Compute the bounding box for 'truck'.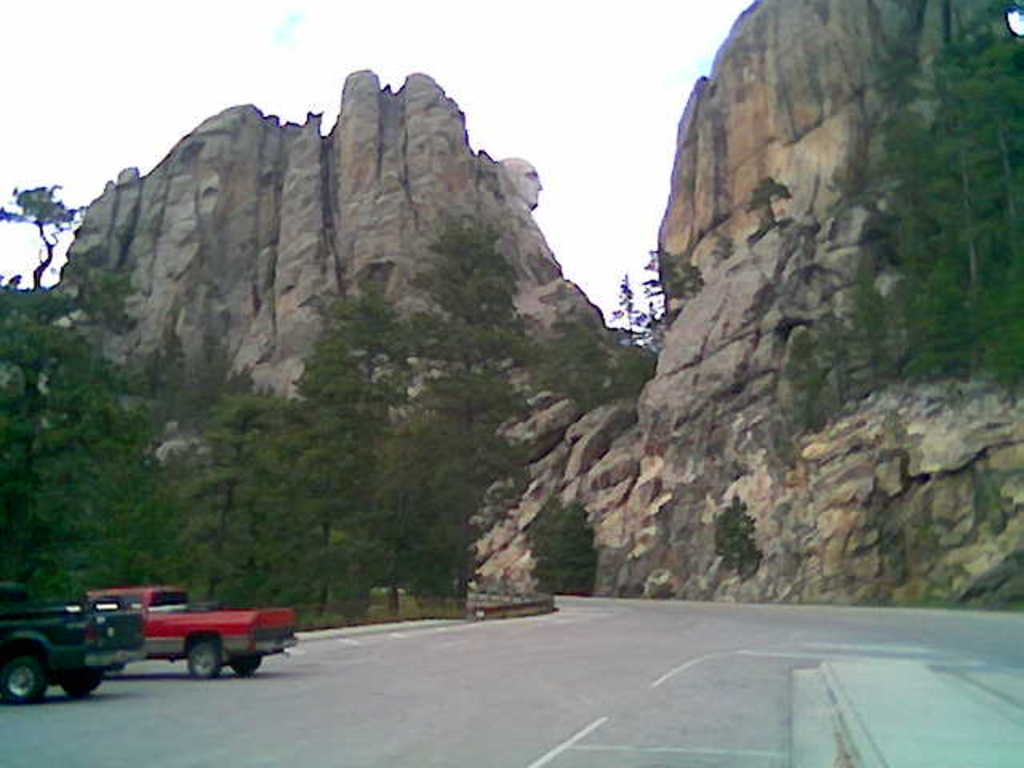
0,578,149,709.
